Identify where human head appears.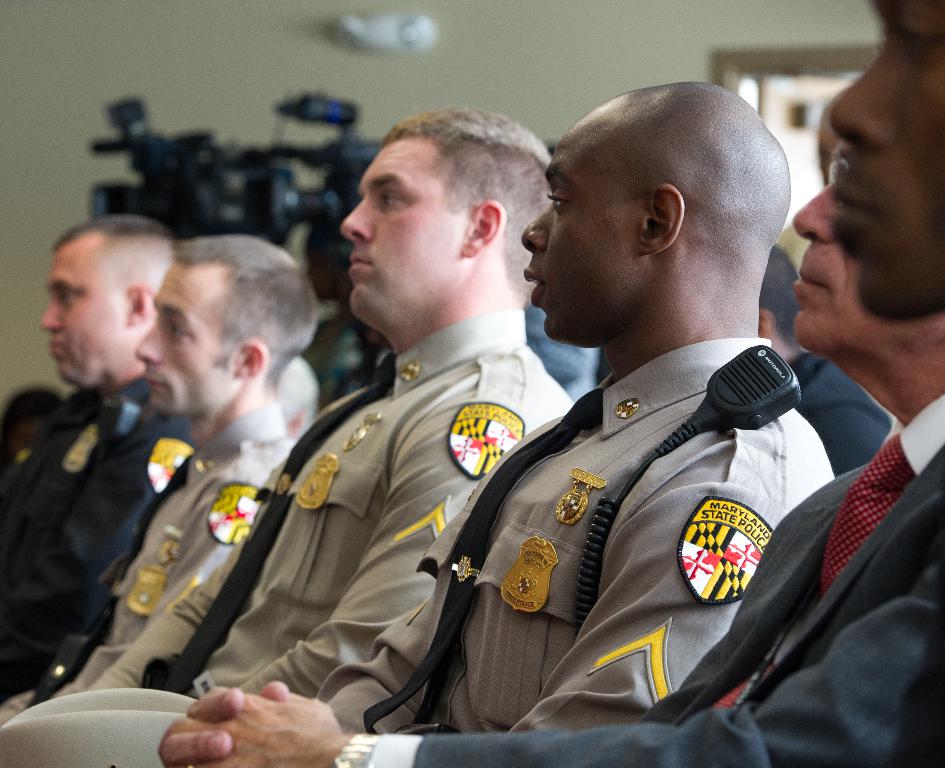
Appears at crop(273, 355, 317, 441).
